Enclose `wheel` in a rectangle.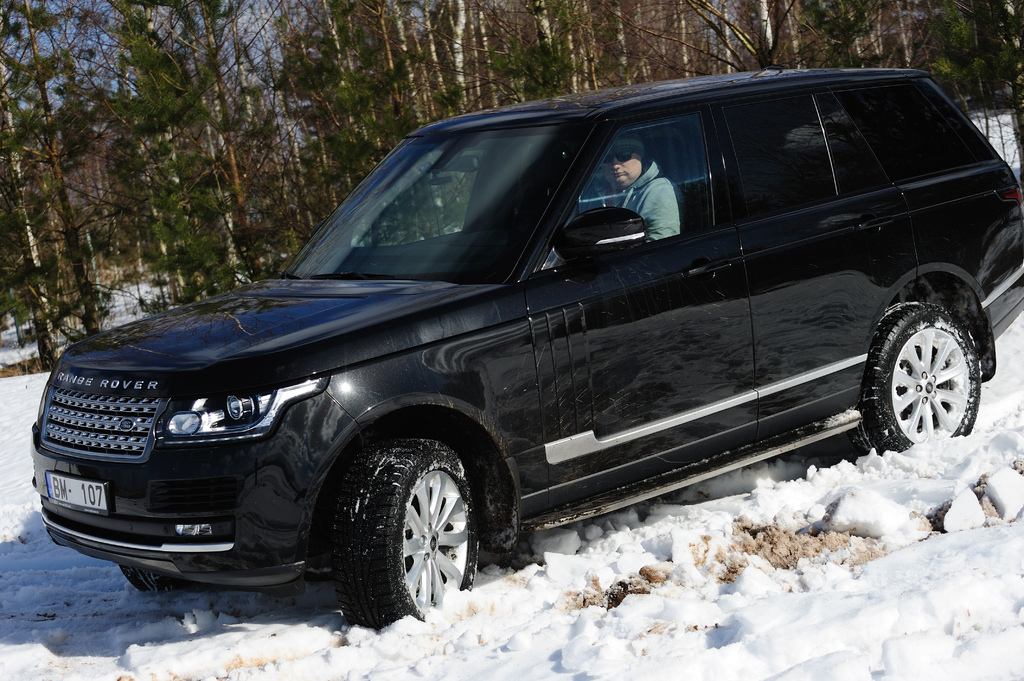
x1=324, y1=431, x2=480, y2=632.
